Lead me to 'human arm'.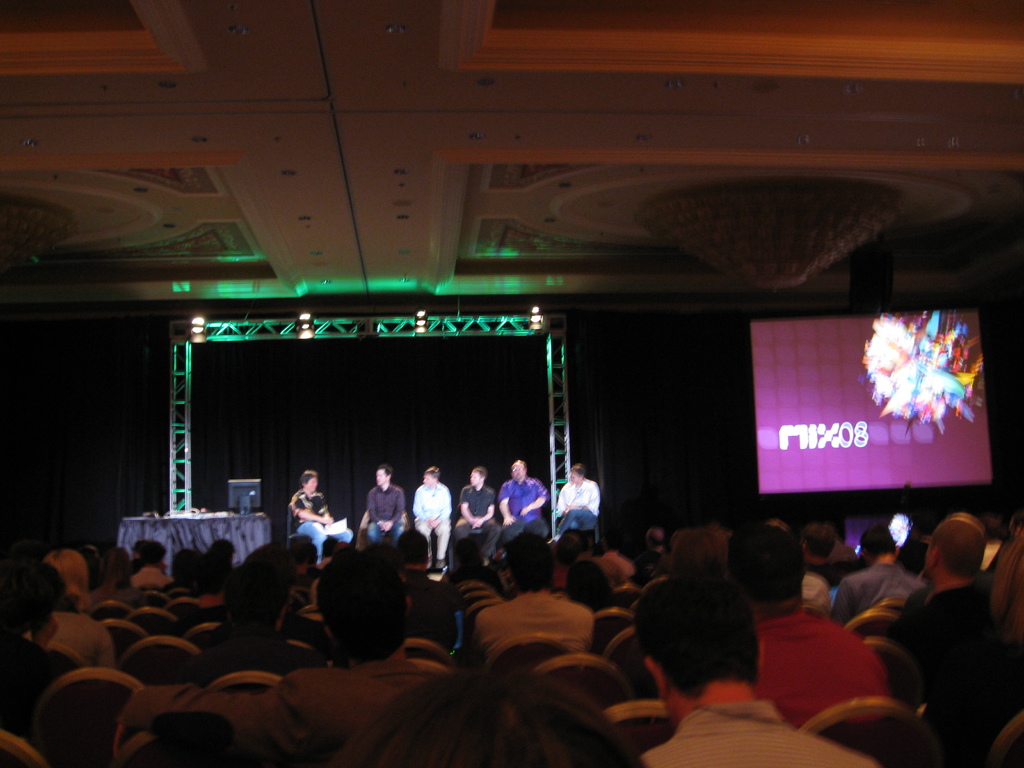
Lead to crop(365, 490, 390, 531).
